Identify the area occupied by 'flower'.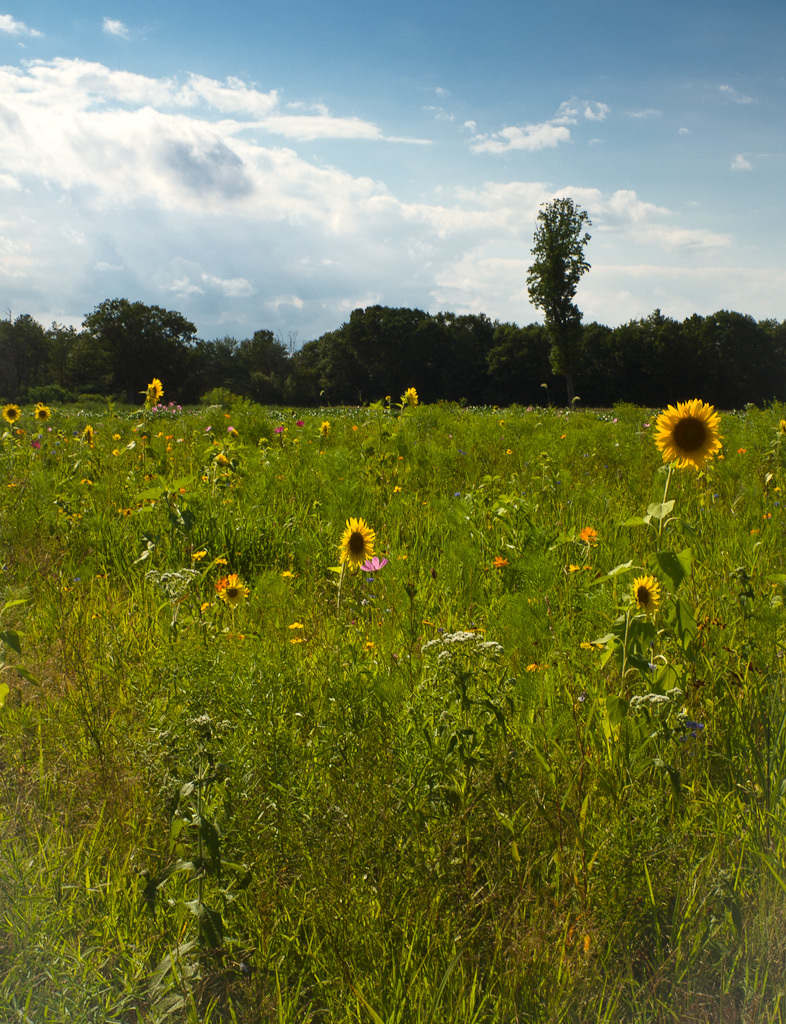
Area: (x1=653, y1=397, x2=718, y2=469).
